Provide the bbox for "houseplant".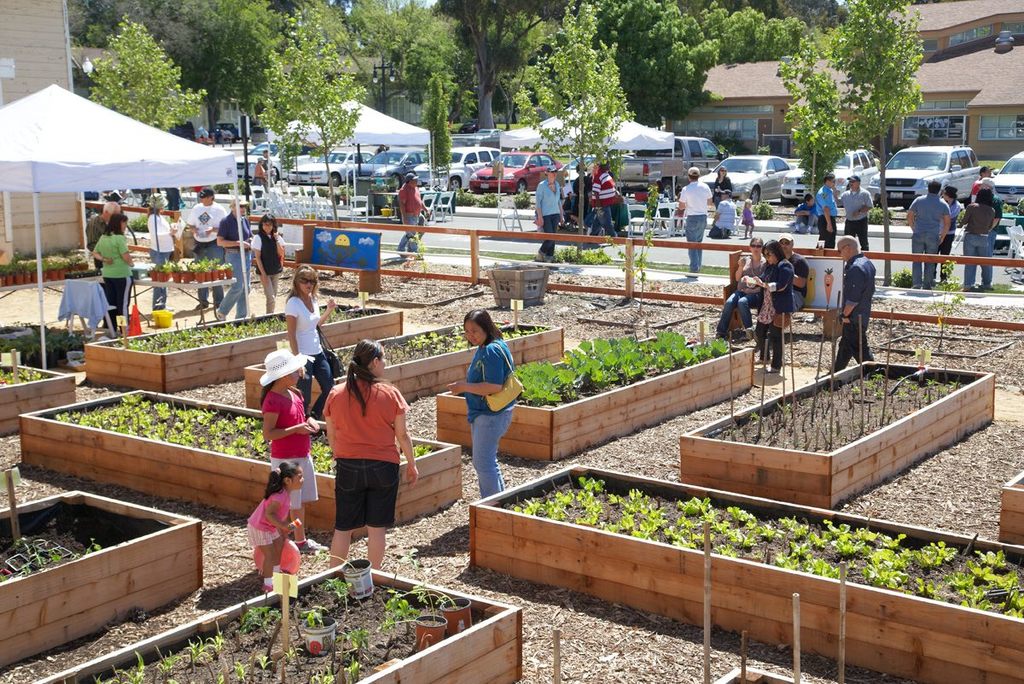
297:605:340:650.
